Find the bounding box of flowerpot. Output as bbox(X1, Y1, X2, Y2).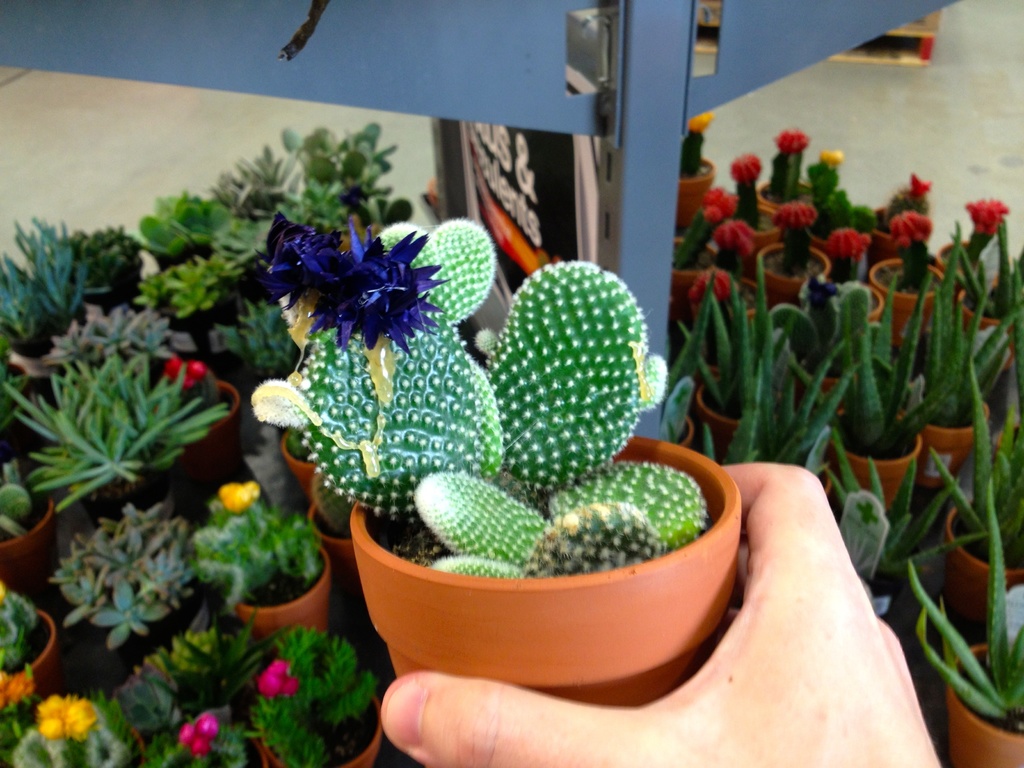
bbox(0, 605, 65, 714).
